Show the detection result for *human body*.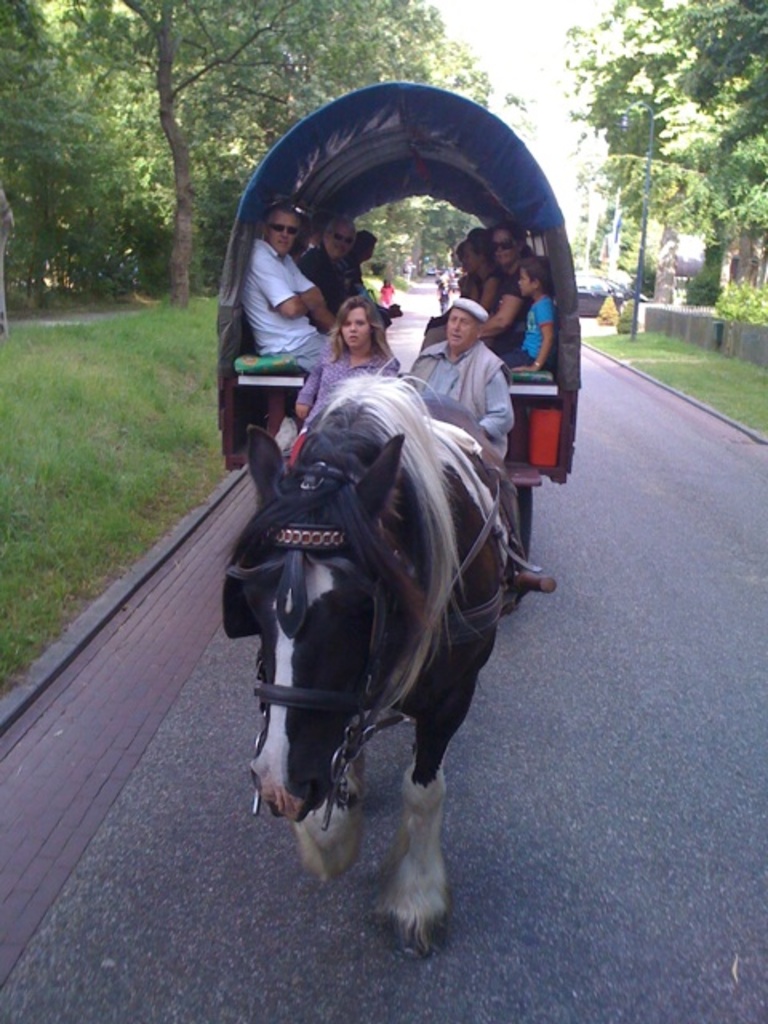
x1=462, y1=224, x2=499, y2=296.
